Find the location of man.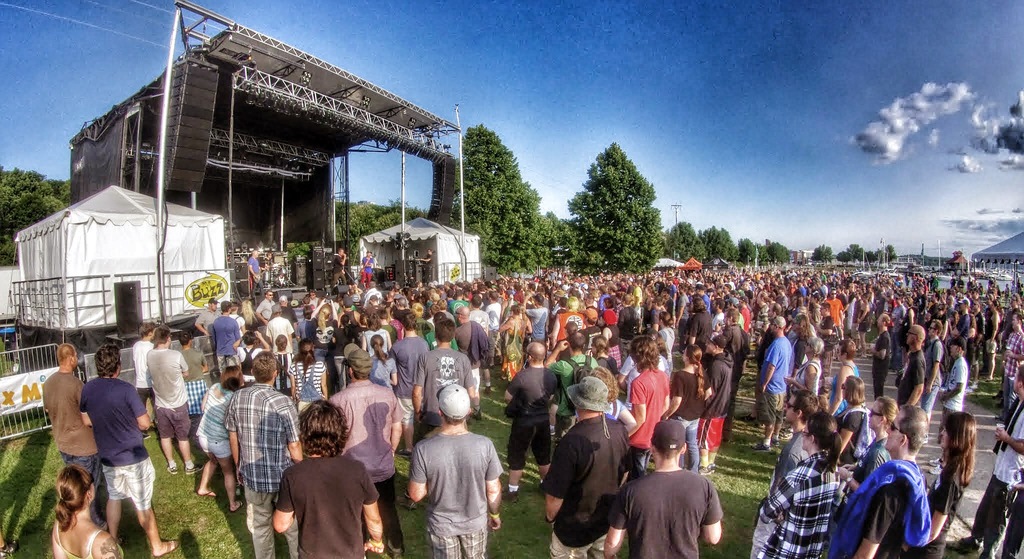
Location: <region>329, 246, 350, 289</region>.
